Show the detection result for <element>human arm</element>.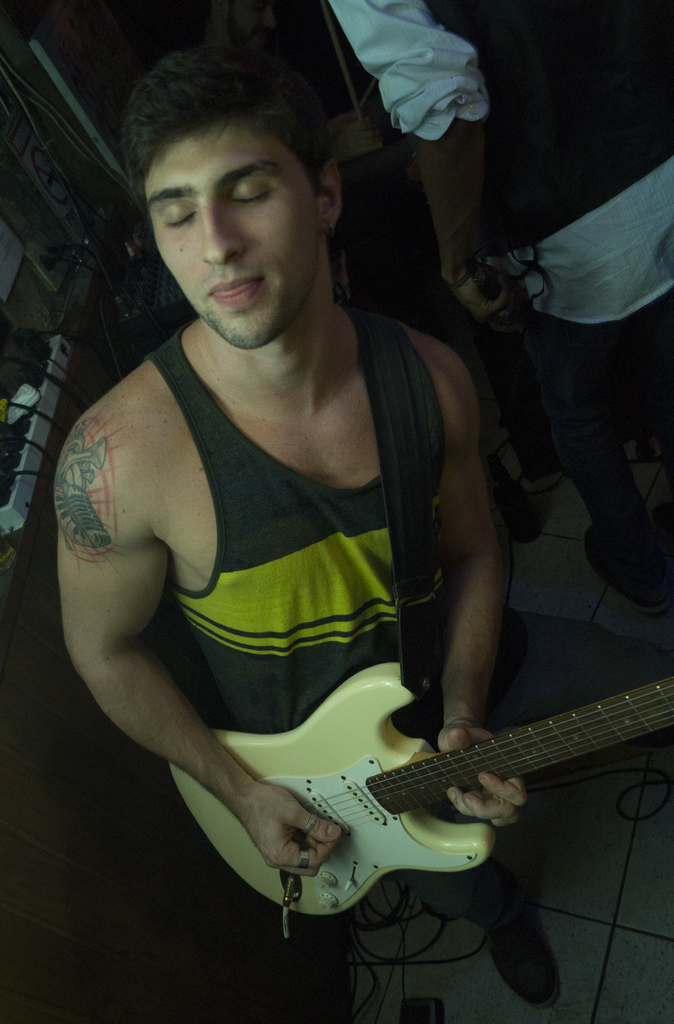
324, 0, 518, 328.
